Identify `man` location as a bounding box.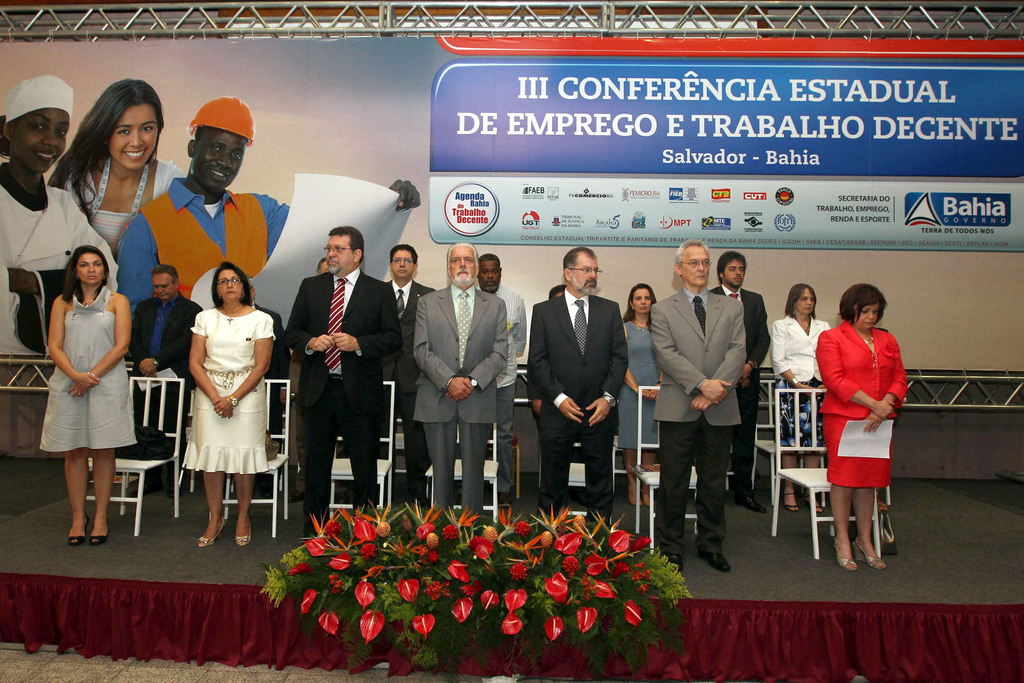
<box>652,240,748,572</box>.
